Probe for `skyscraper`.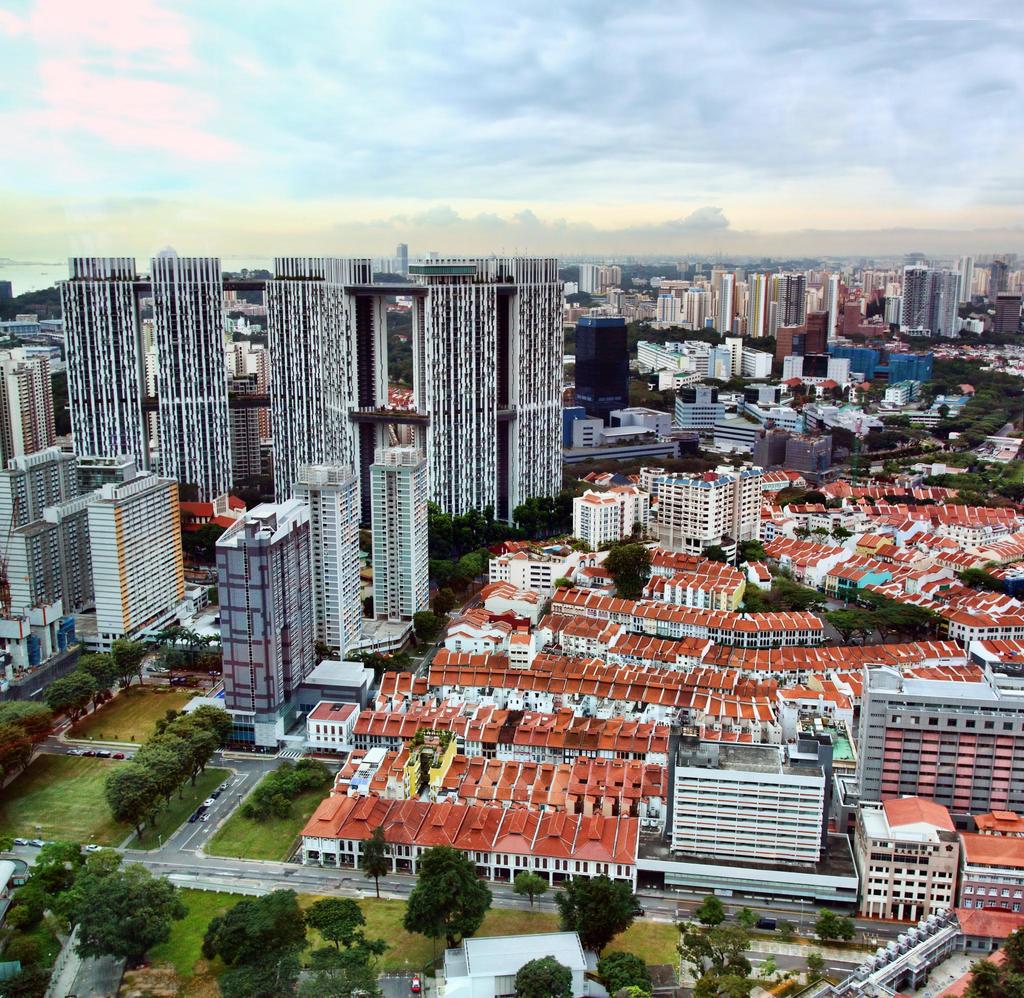
Probe result: [211,489,322,721].
